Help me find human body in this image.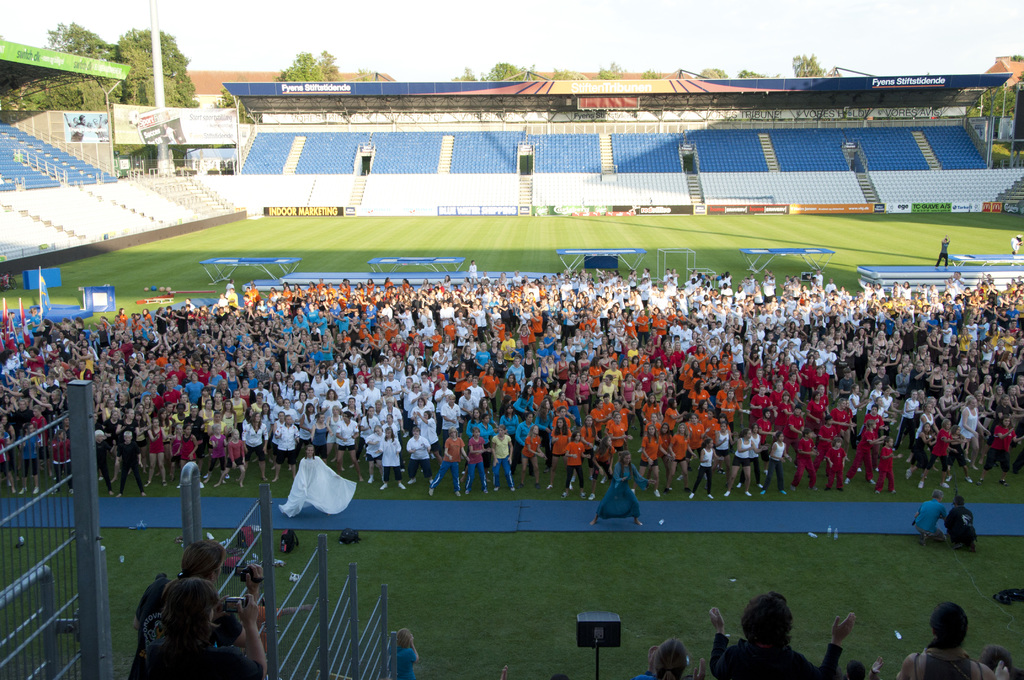
Found it: x1=946, y1=310, x2=957, y2=334.
